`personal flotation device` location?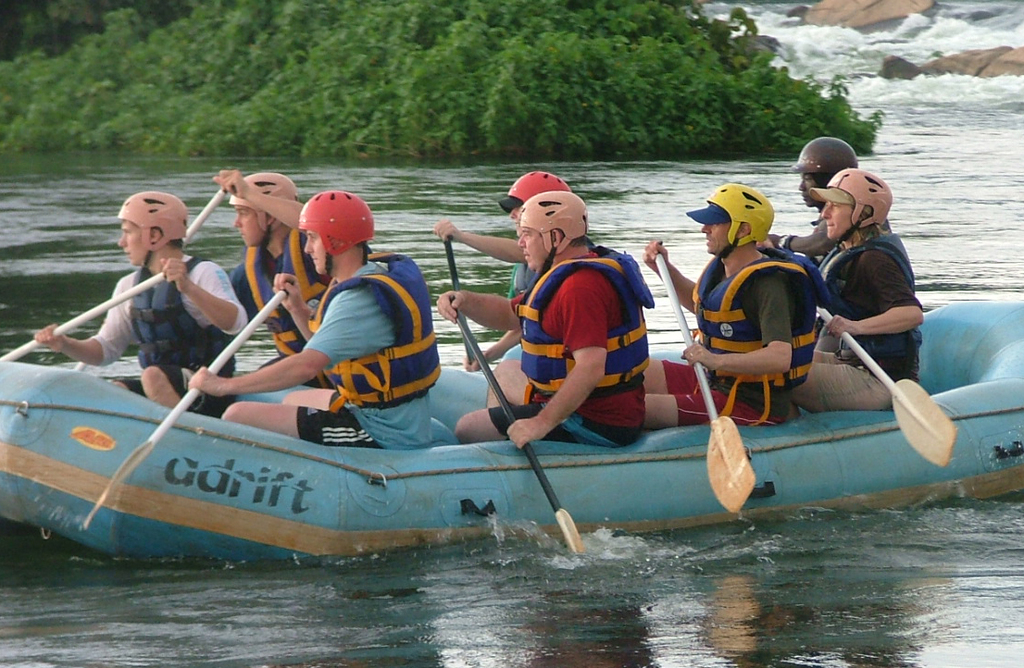
131:254:238:405
